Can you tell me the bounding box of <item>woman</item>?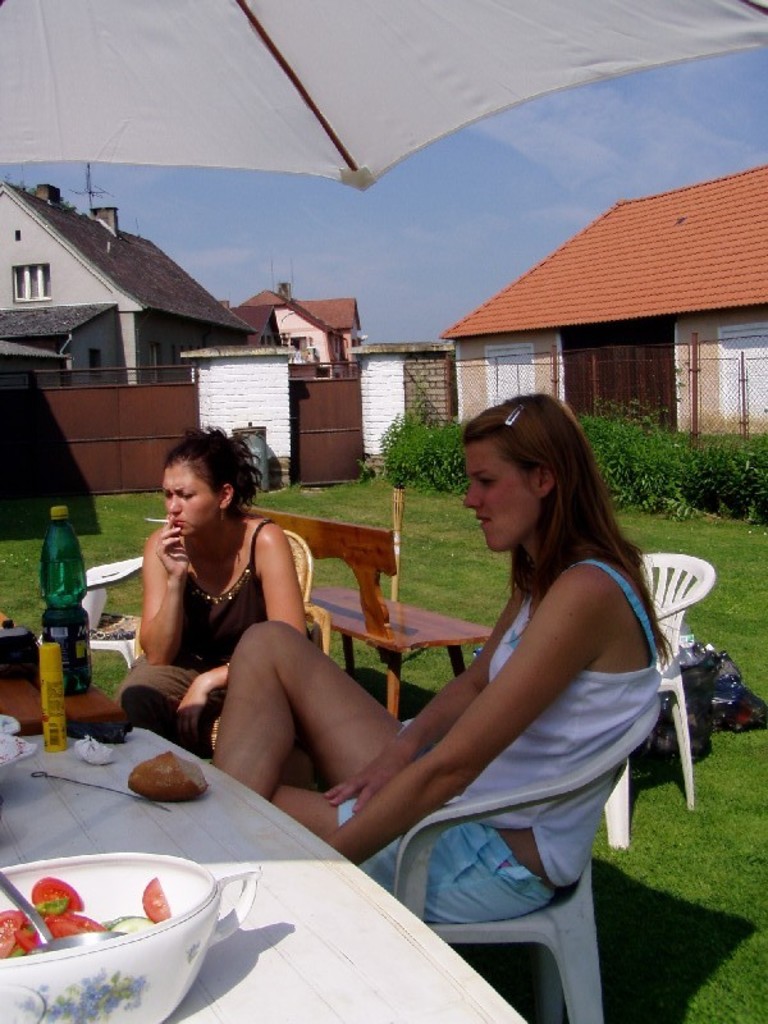
(205,383,680,931).
